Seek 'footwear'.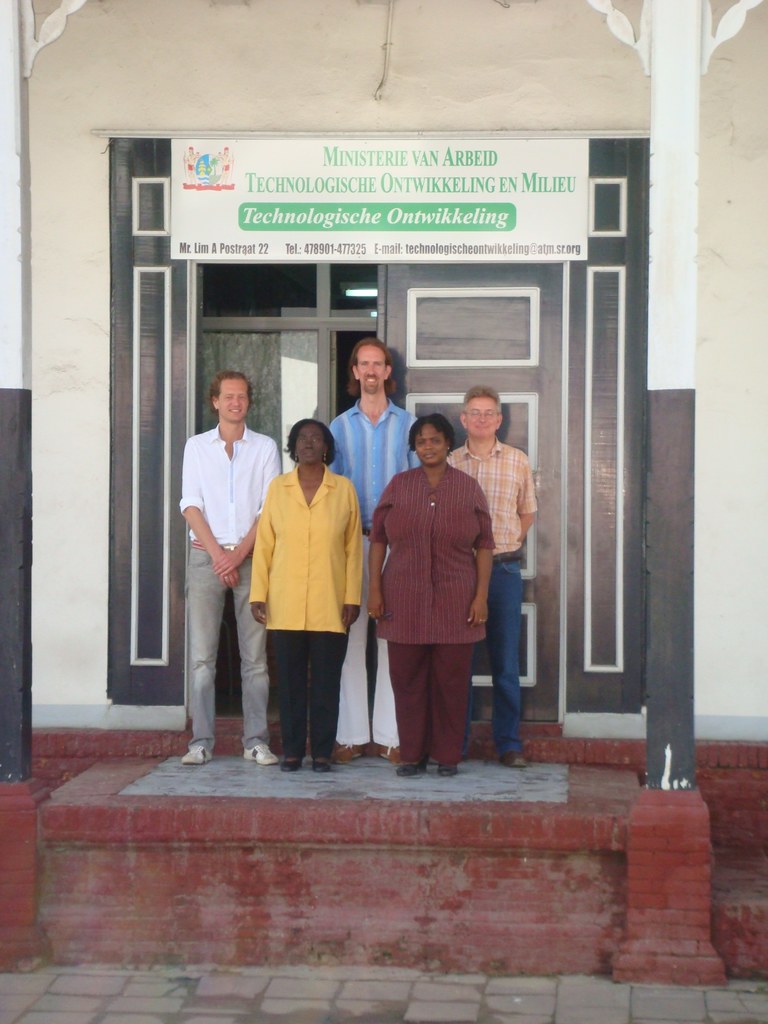
394, 758, 434, 778.
